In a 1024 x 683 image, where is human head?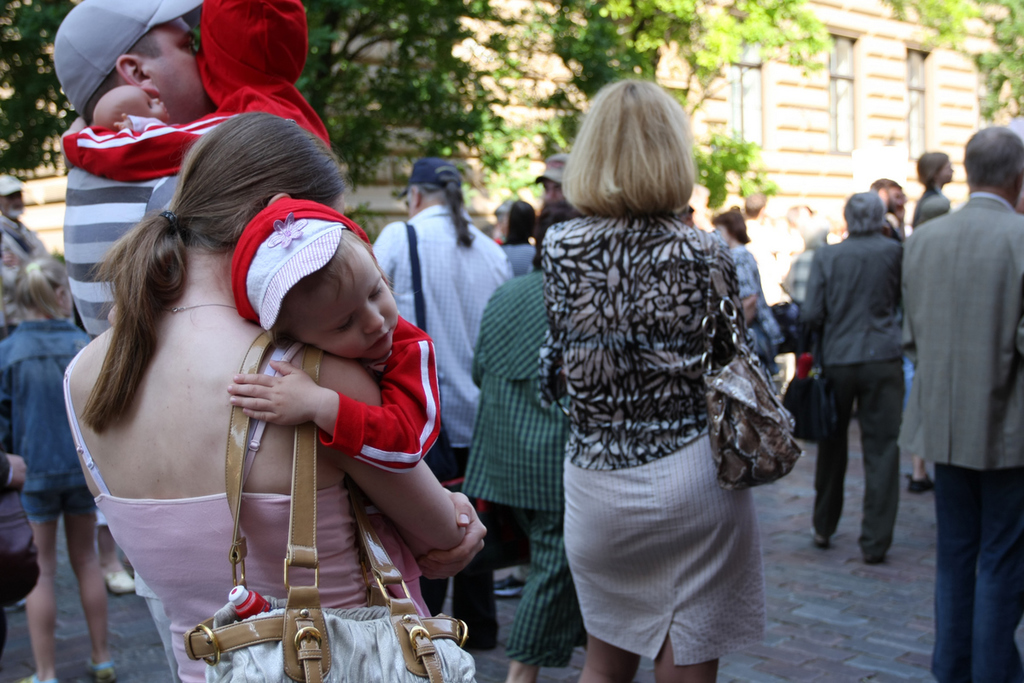
737/184/768/217.
